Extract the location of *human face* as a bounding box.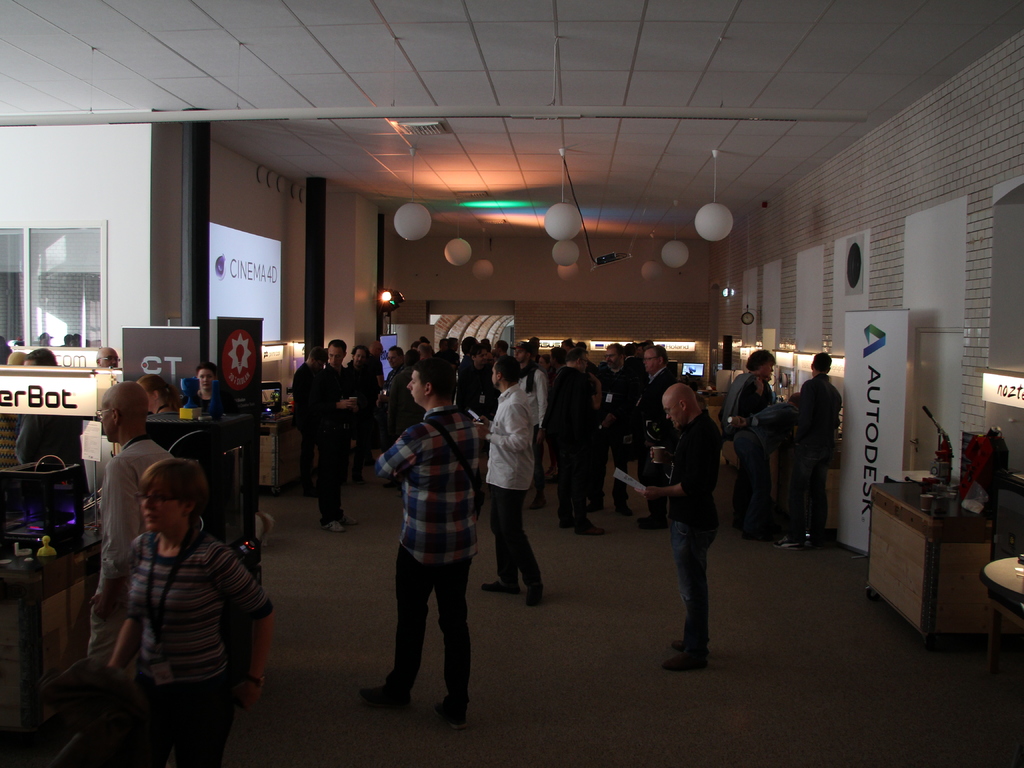
bbox(198, 368, 214, 390).
